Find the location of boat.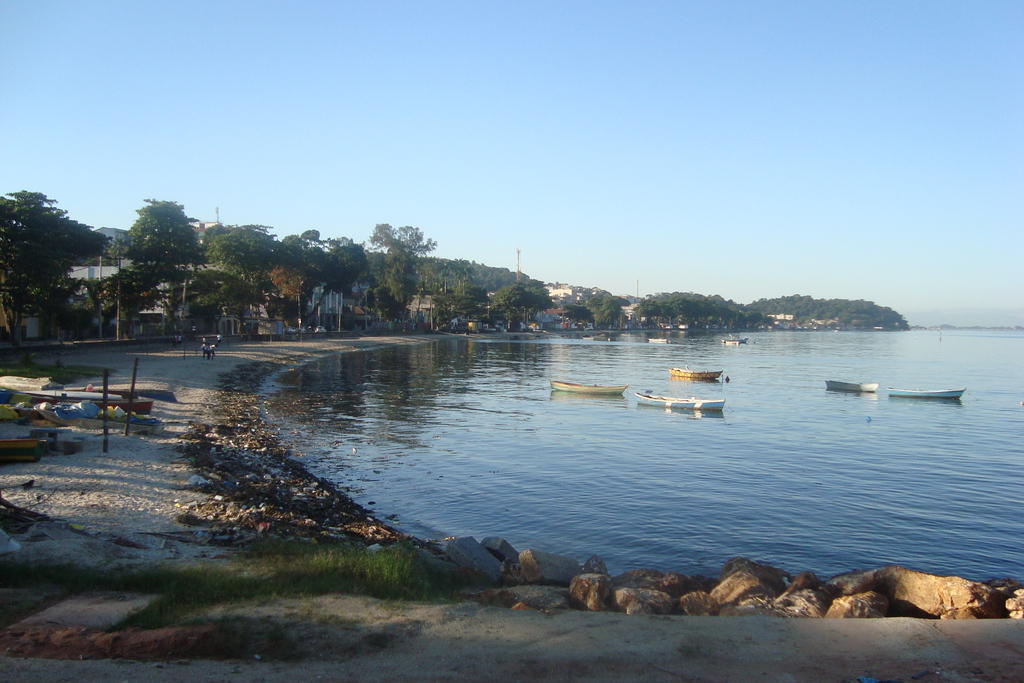
Location: detection(669, 368, 722, 379).
